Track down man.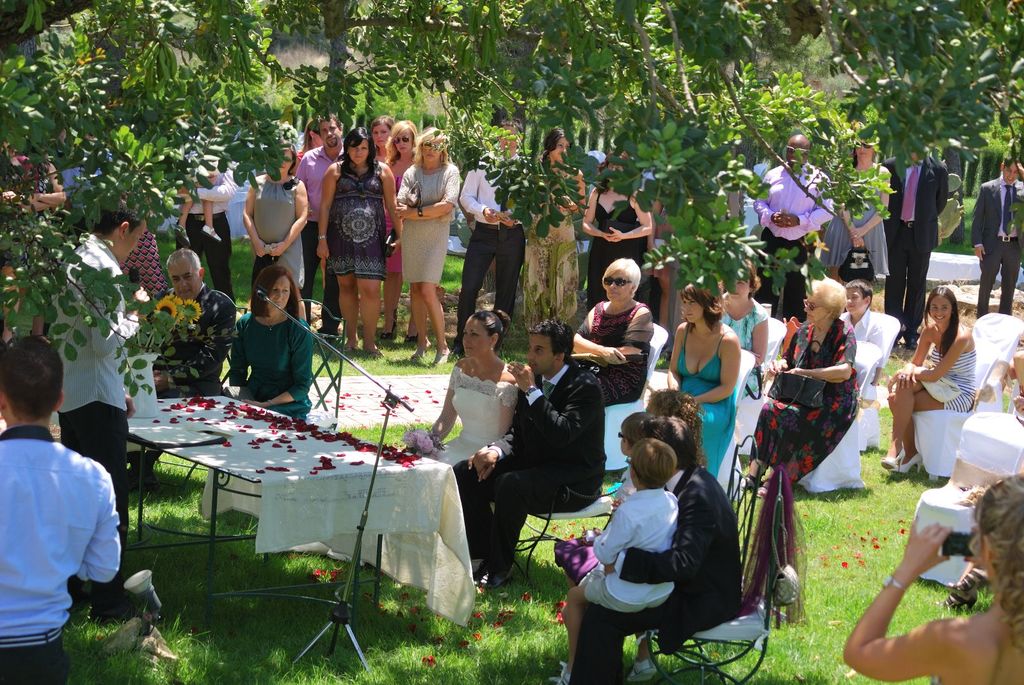
Tracked to x1=879, y1=131, x2=950, y2=350.
